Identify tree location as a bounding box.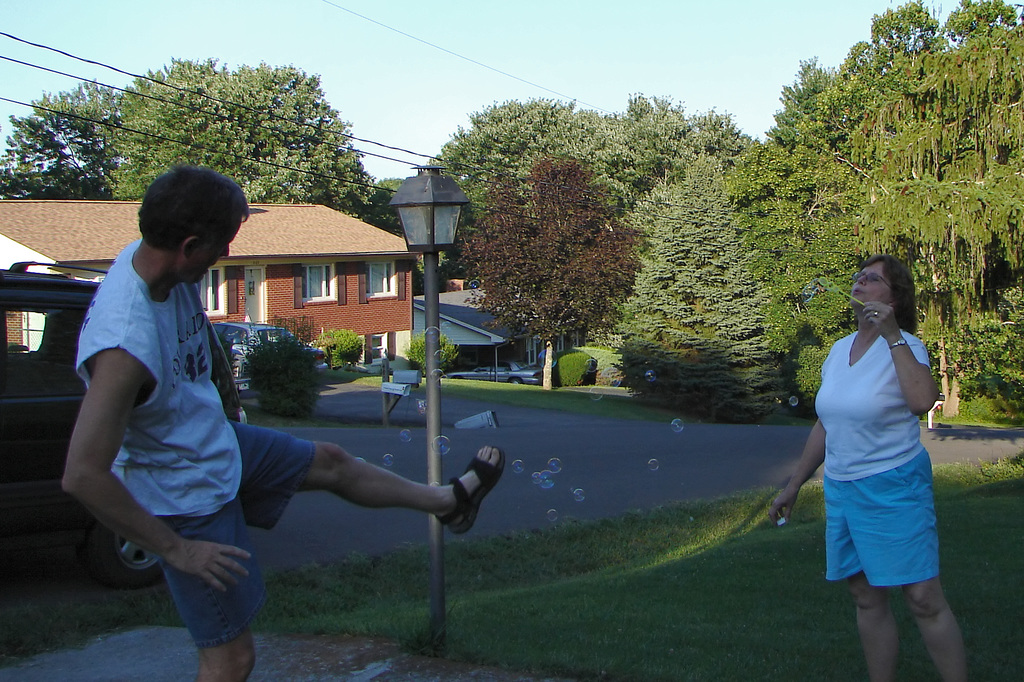
pyautogui.locateOnScreen(722, 0, 1023, 420).
